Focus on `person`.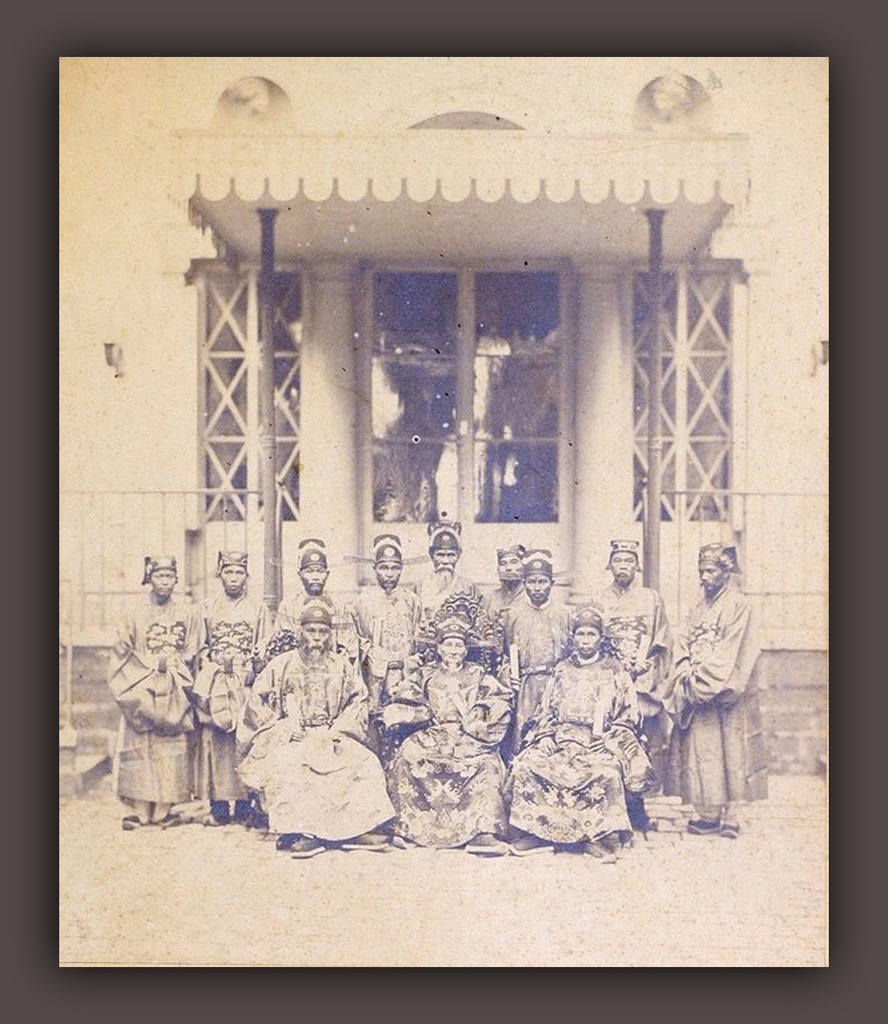
Focused at detection(411, 520, 484, 624).
